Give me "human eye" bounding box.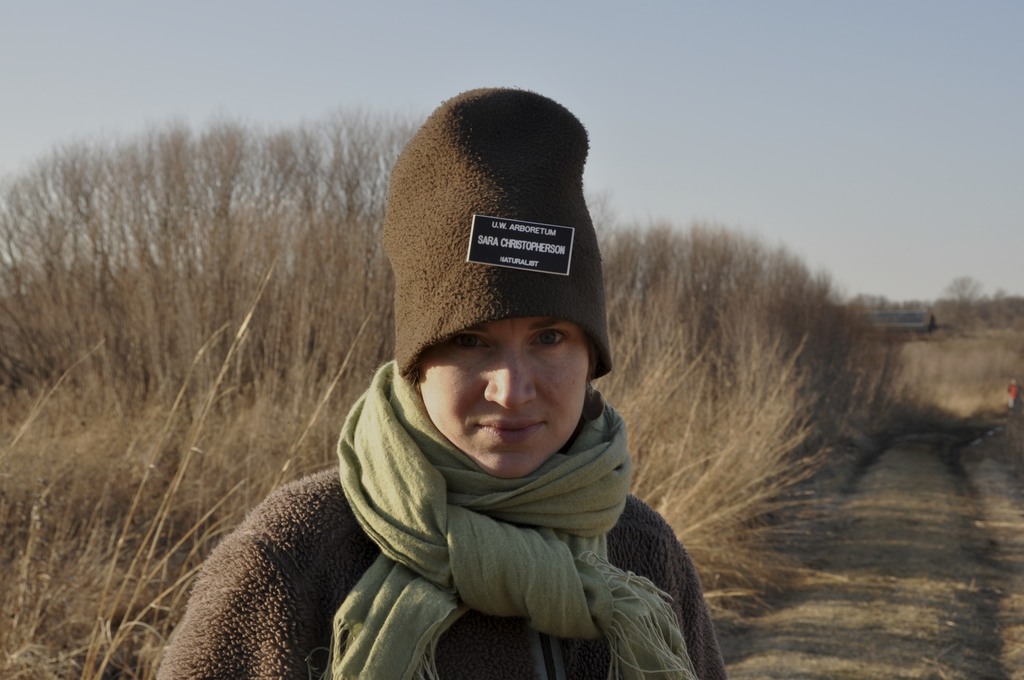
pyautogui.locateOnScreen(523, 325, 573, 353).
